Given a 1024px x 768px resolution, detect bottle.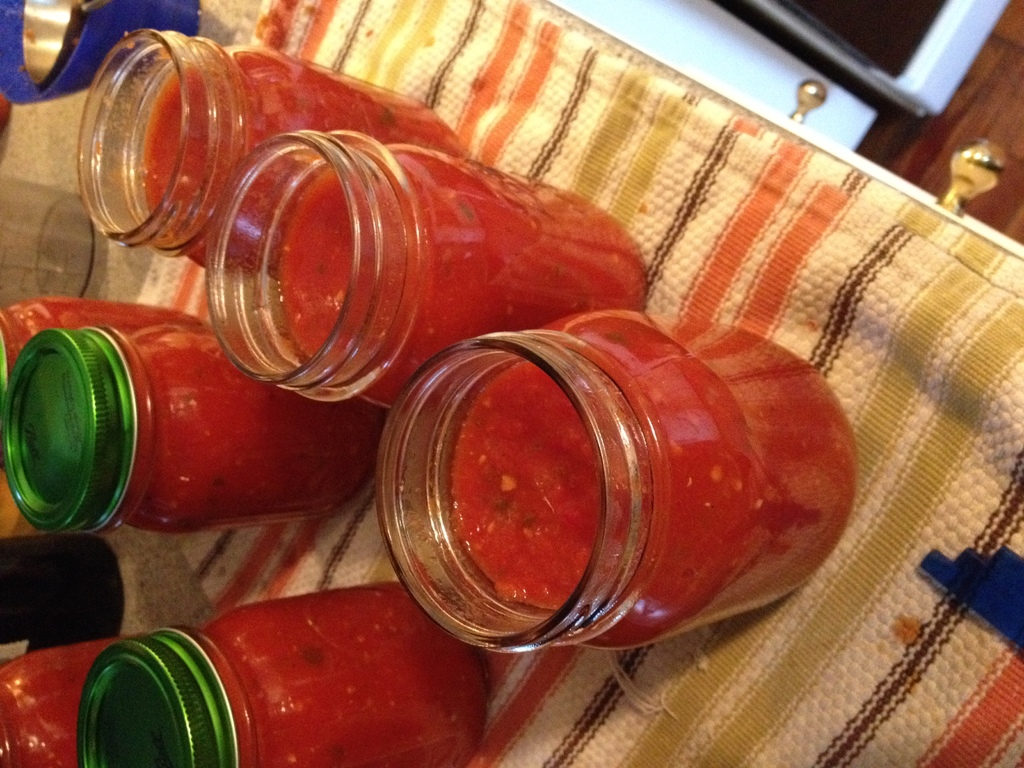
<region>90, 569, 473, 749</region>.
